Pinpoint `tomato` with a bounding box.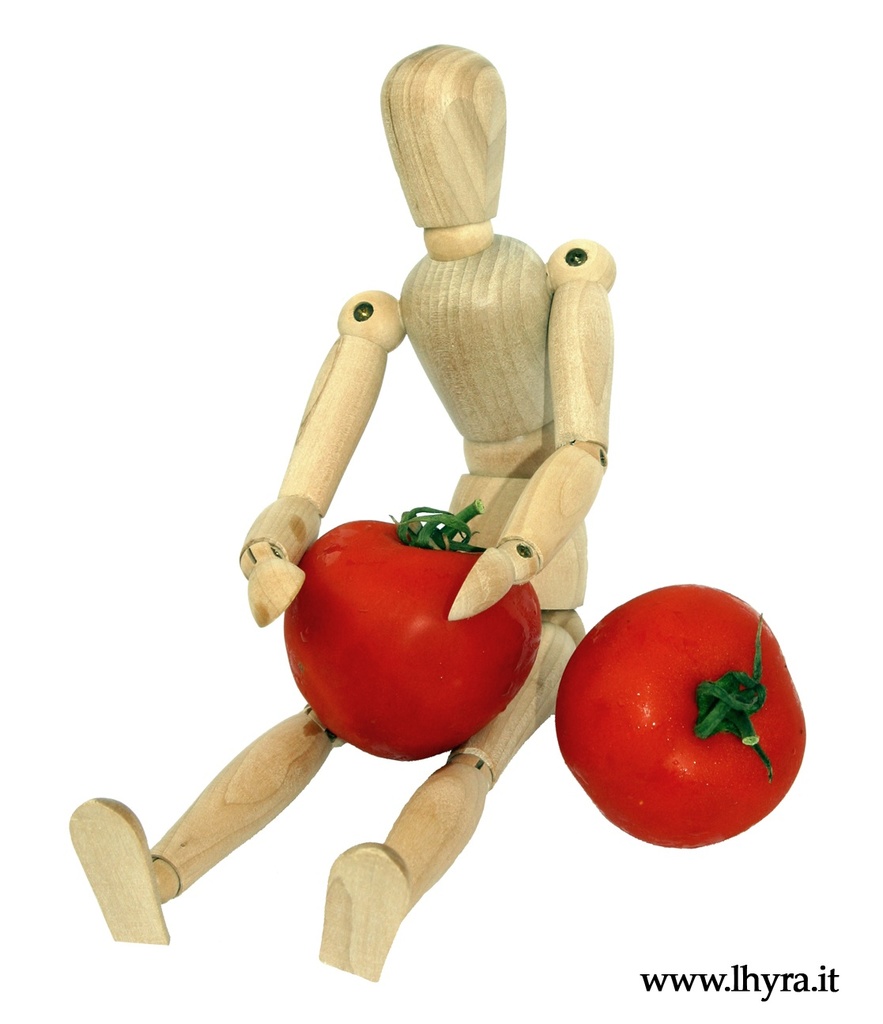
crop(281, 503, 541, 763).
